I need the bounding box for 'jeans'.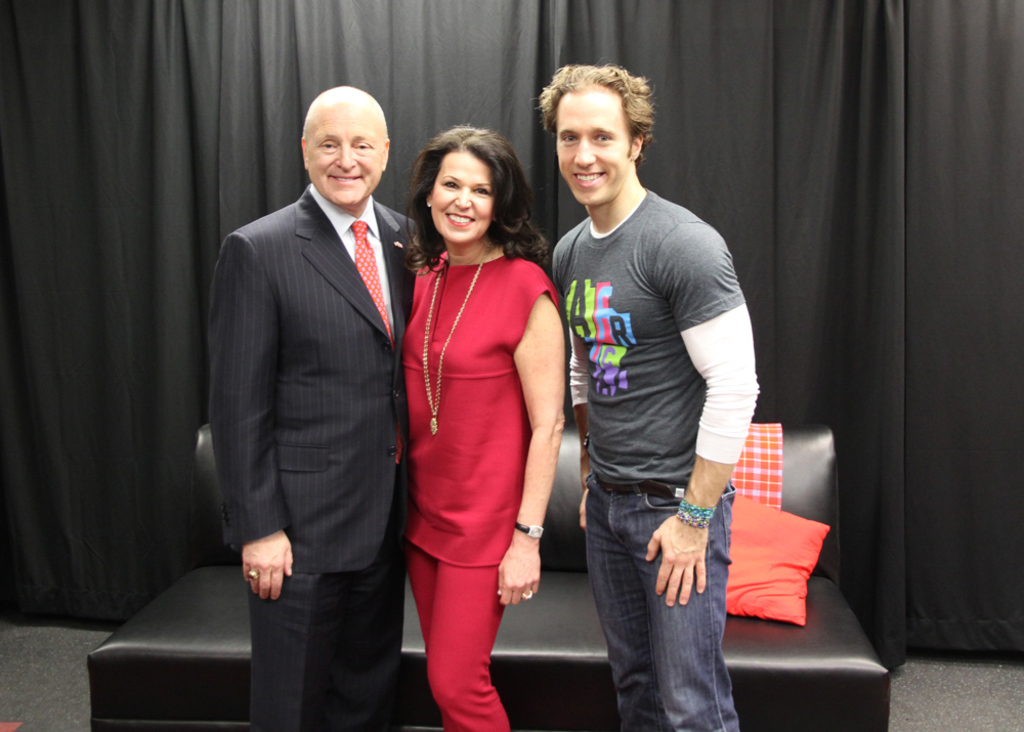
Here it is: [585,471,736,731].
